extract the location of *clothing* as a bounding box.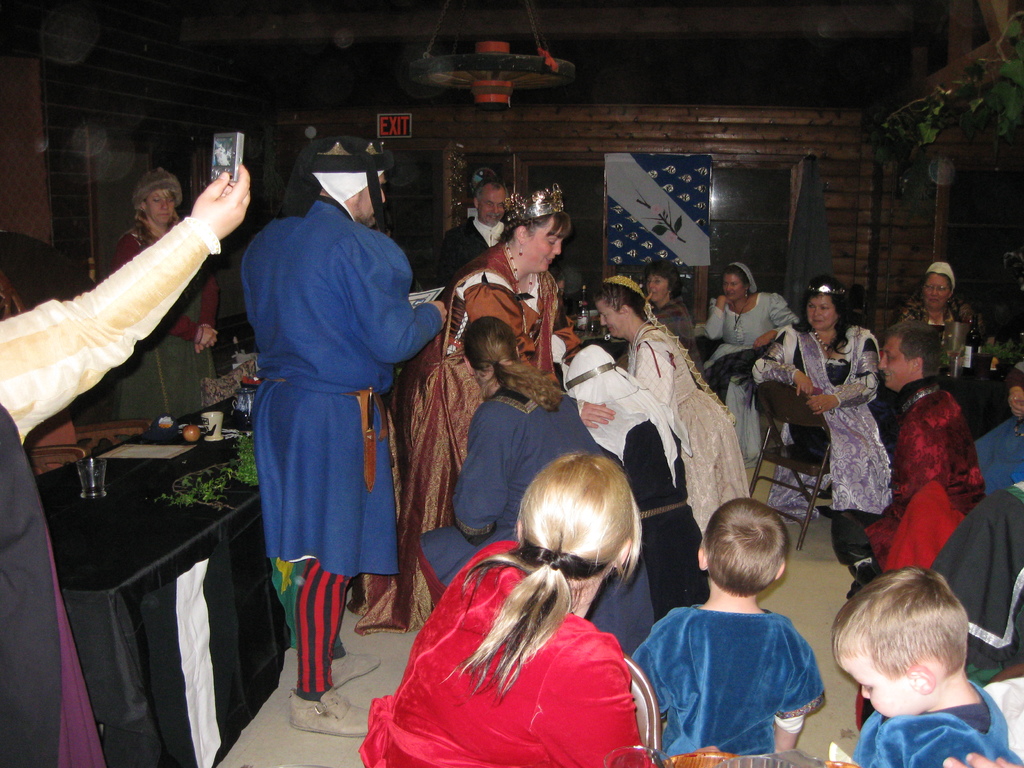
[627, 304, 740, 558].
